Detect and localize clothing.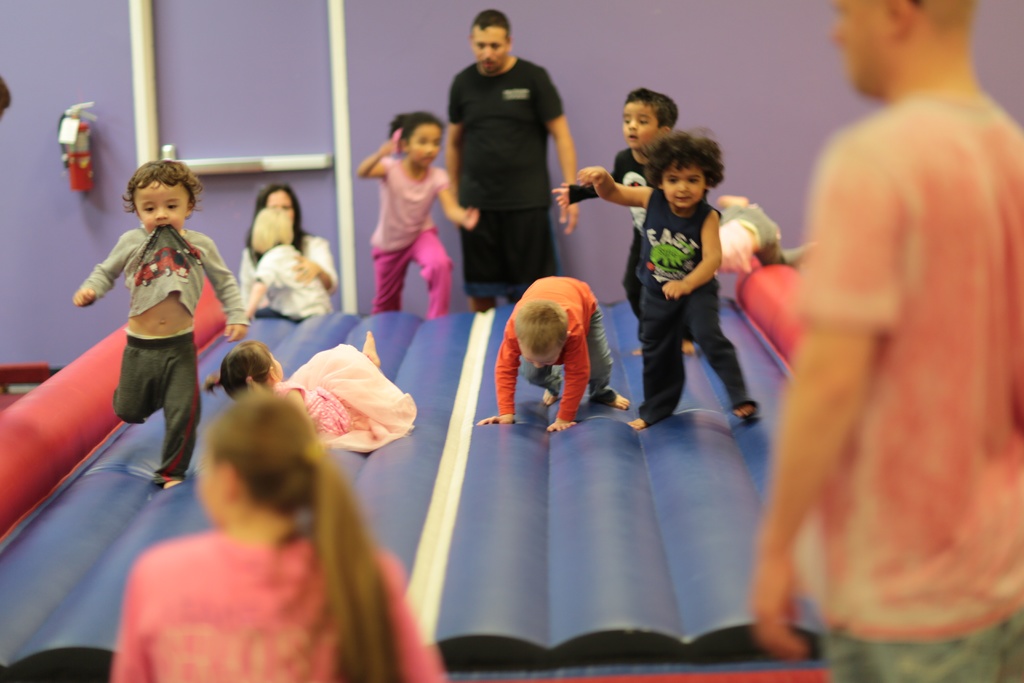
Localized at (left=493, top=276, right=609, bottom=420).
